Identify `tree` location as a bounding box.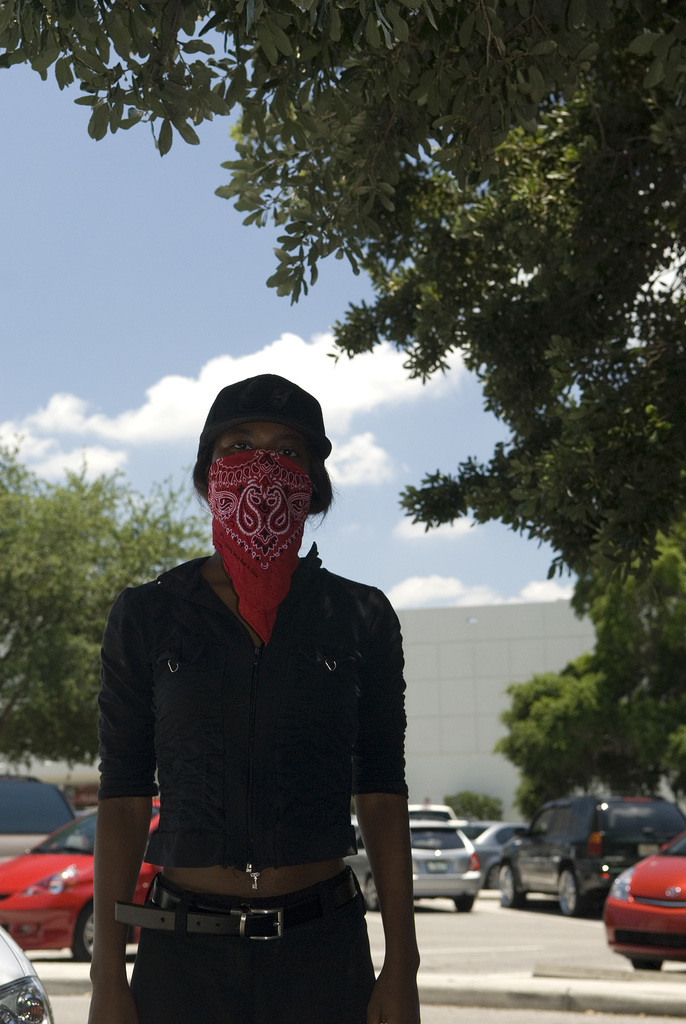
<box>491,520,685,816</box>.
